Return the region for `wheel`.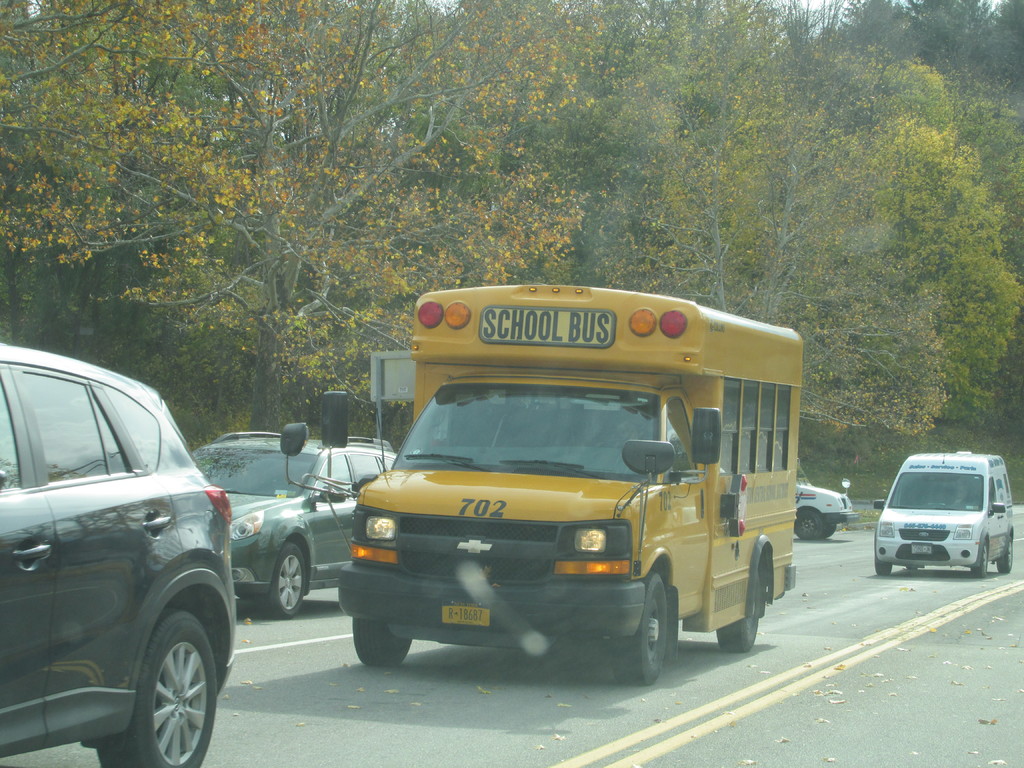
x1=269, y1=534, x2=305, y2=611.
